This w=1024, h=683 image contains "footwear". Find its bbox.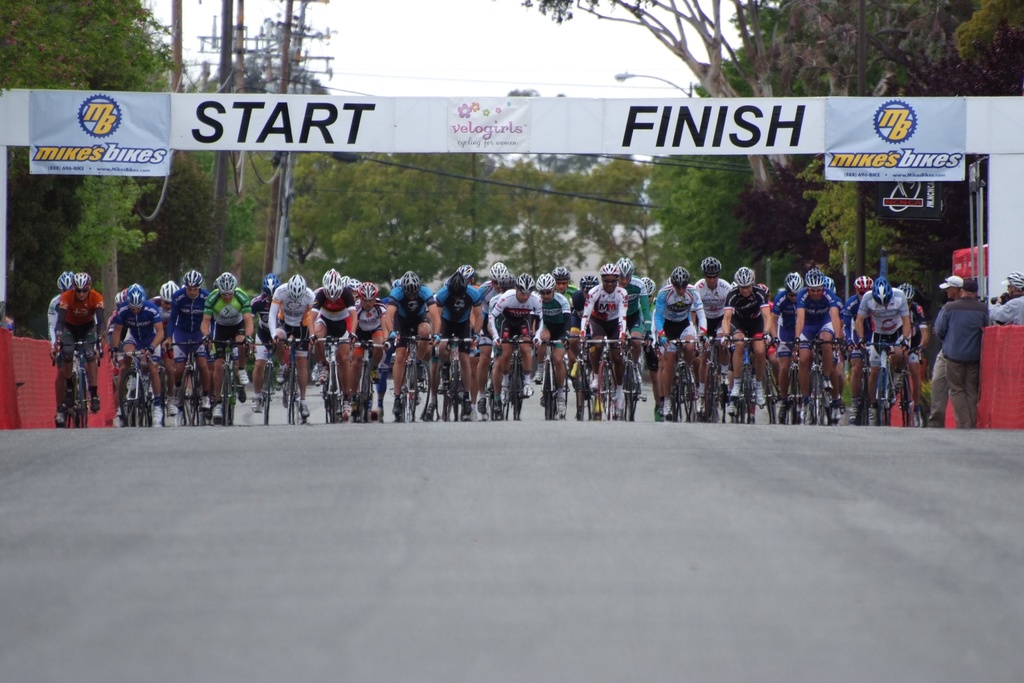
<box>589,372,598,390</box>.
